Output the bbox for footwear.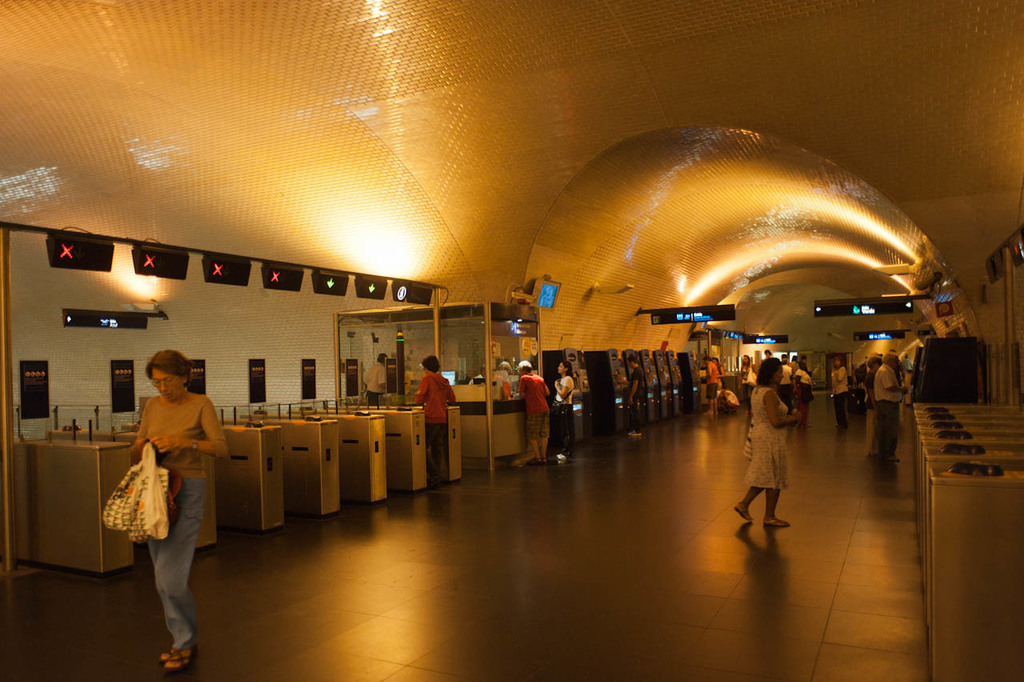
(627, 428, 643, 440).
